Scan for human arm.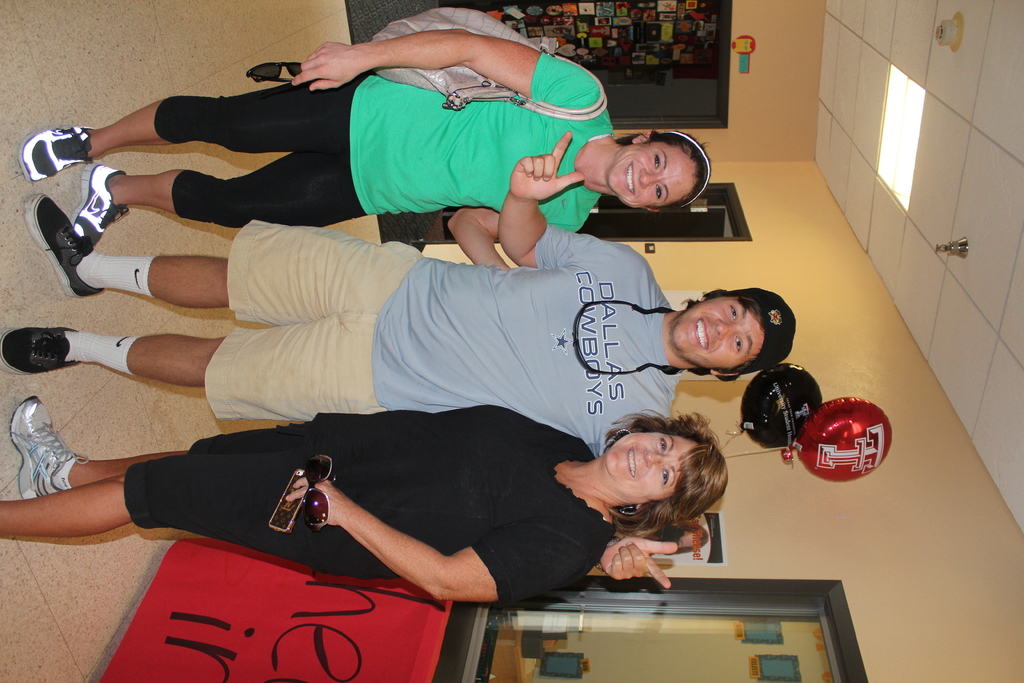
Scan result: 593:522:689:582.
